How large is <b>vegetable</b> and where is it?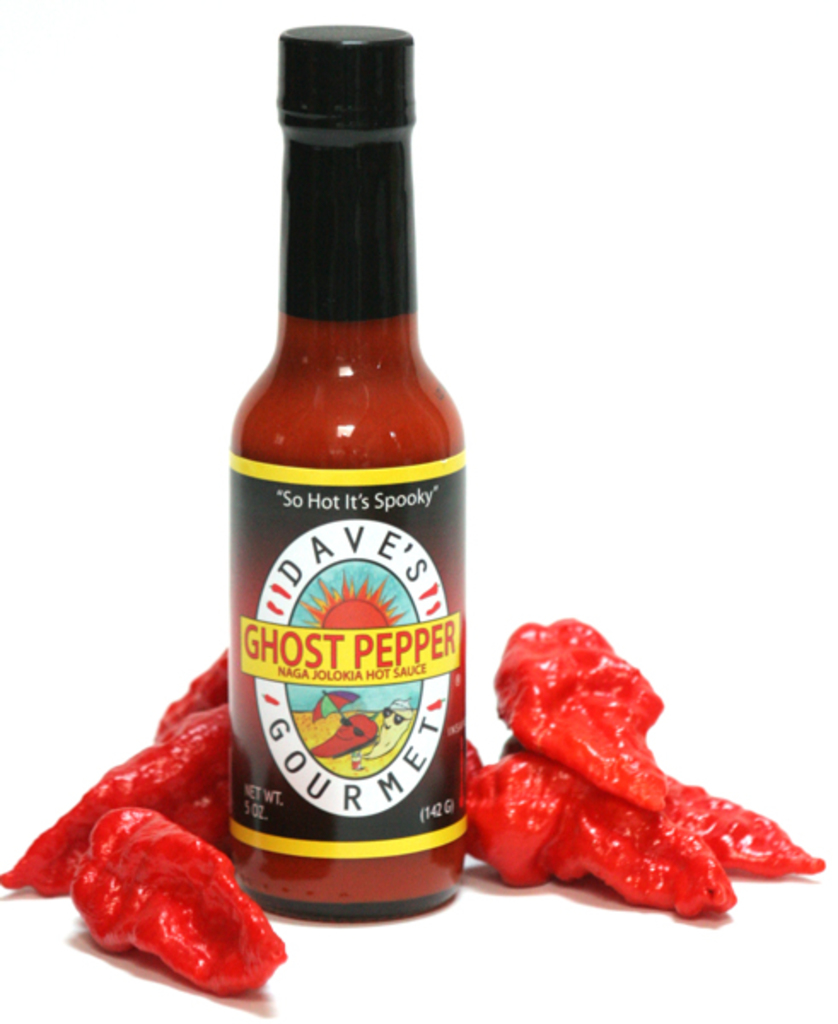
Bounding box: (70,802,294,1000).
